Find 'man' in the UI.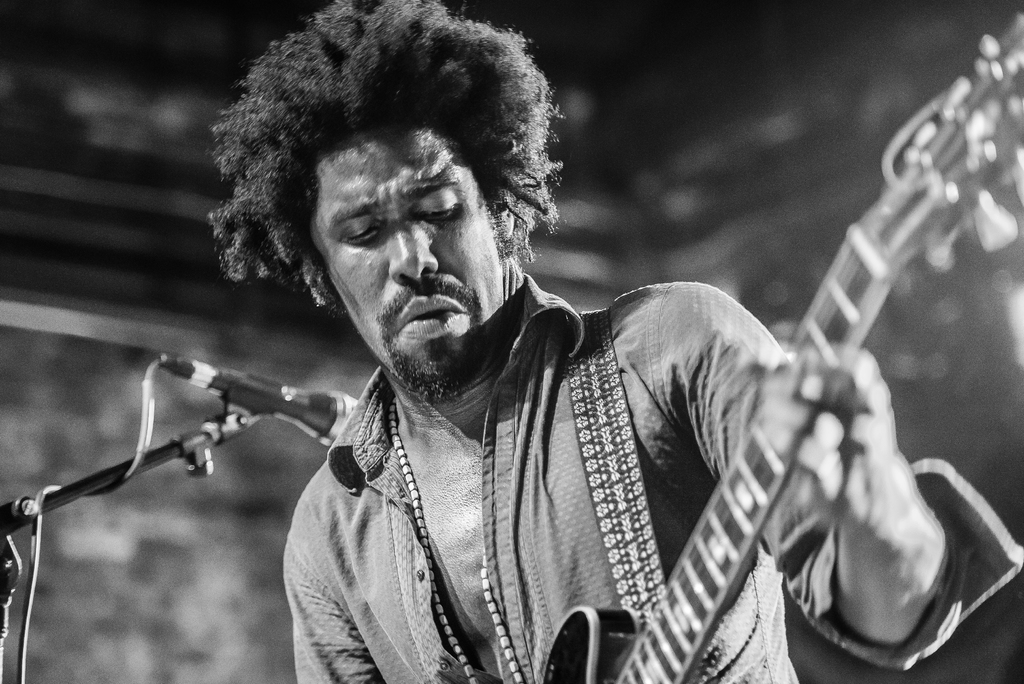
UI element at (202,0,1023,683).
